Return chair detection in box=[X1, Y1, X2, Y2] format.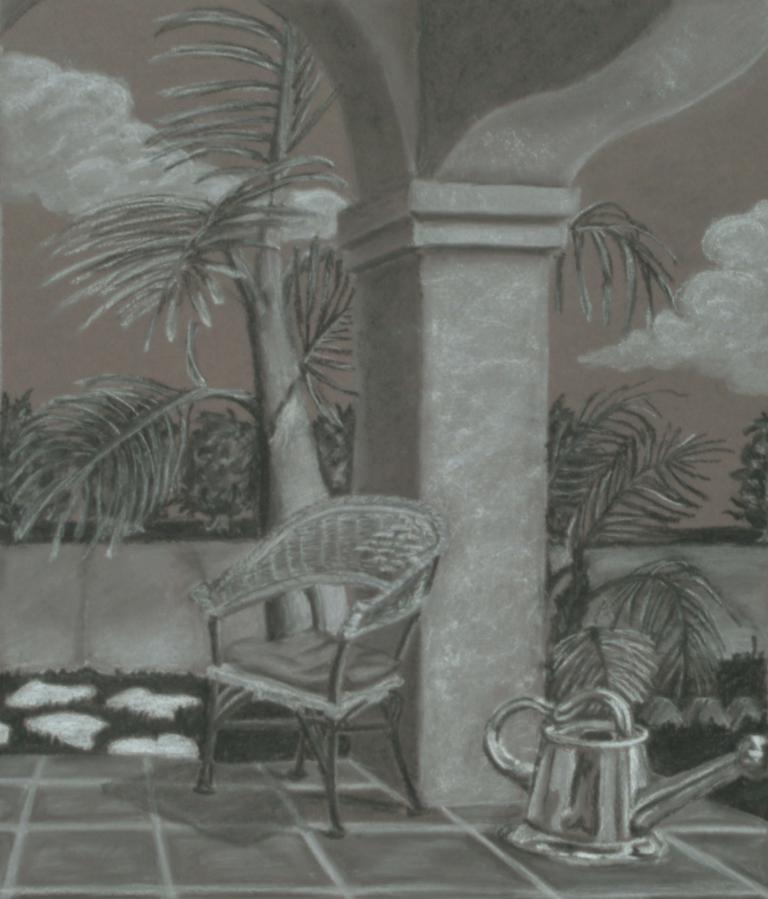
box=[183, 494, 456, 808].
